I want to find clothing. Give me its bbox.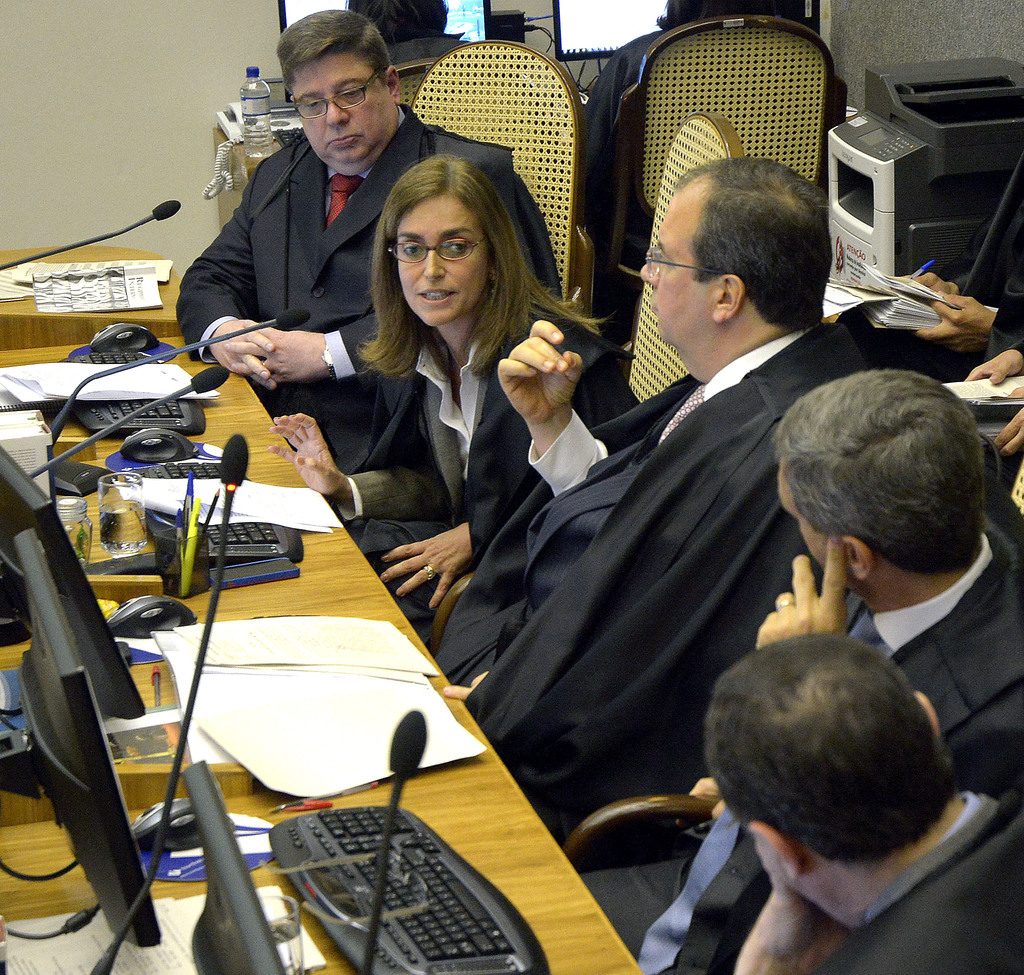
<region>581, 513, 1023, 974</region>.
